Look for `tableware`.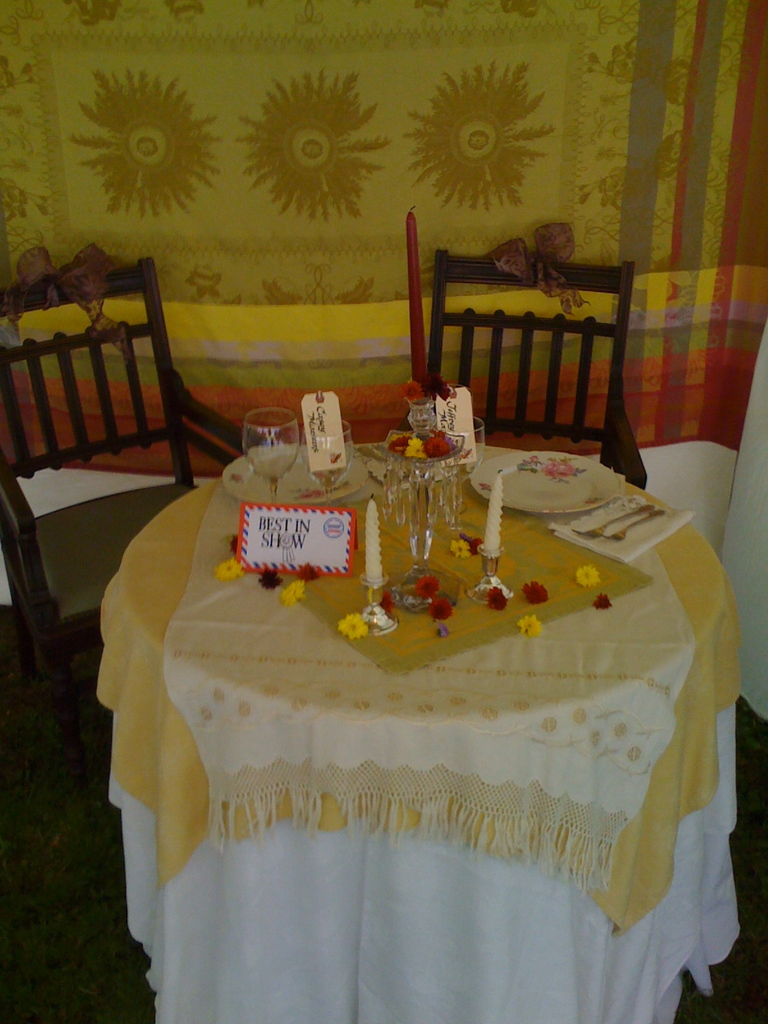
Found: 237/407/301/507.
